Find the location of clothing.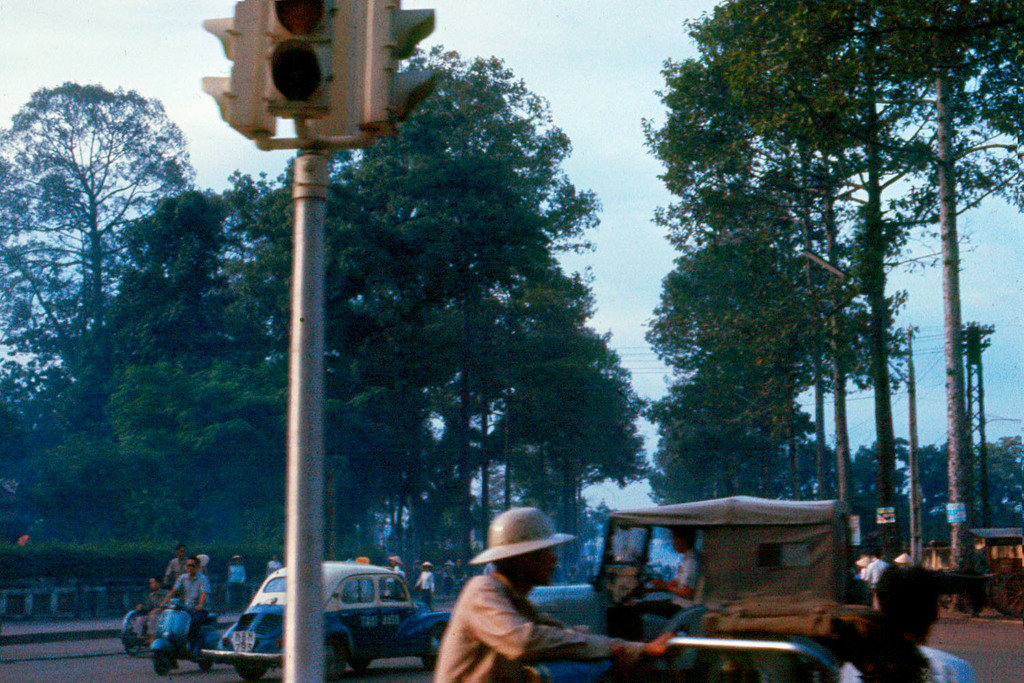
Location: [829,642,969,682].
